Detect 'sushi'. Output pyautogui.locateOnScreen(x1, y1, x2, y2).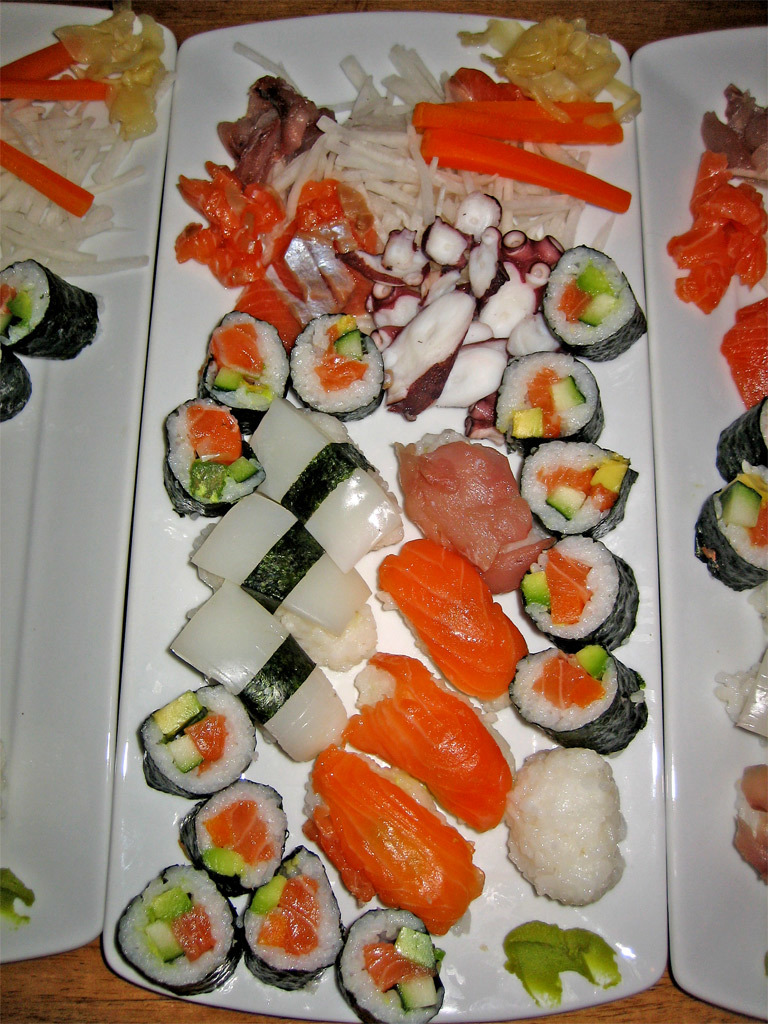
pyautogui.locateOnScreen(717, 409, 767, 484).
